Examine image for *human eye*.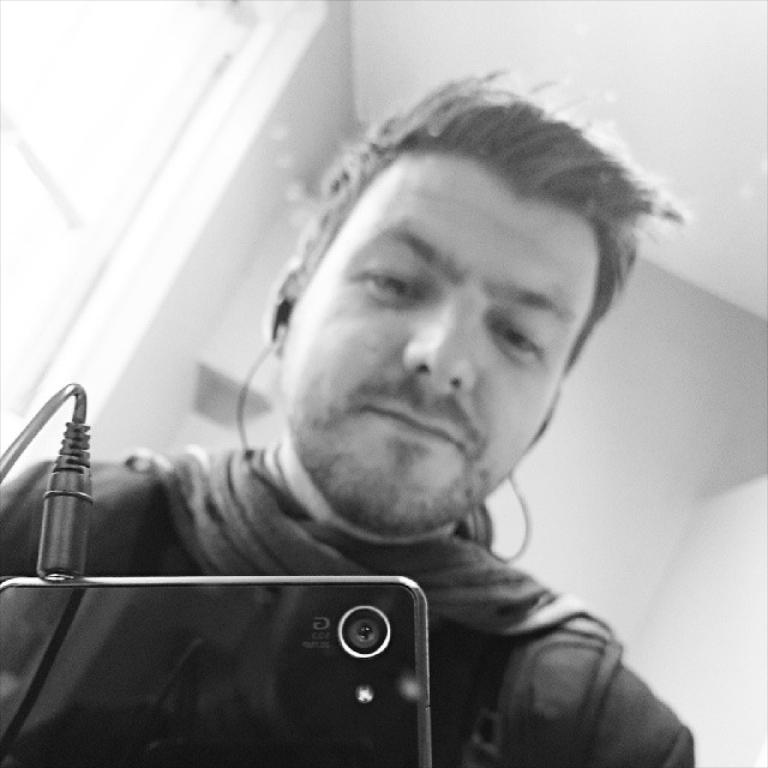
Examination result: {"x1": 490, "y1": 317, "x2": 541, "y2": 361}.
